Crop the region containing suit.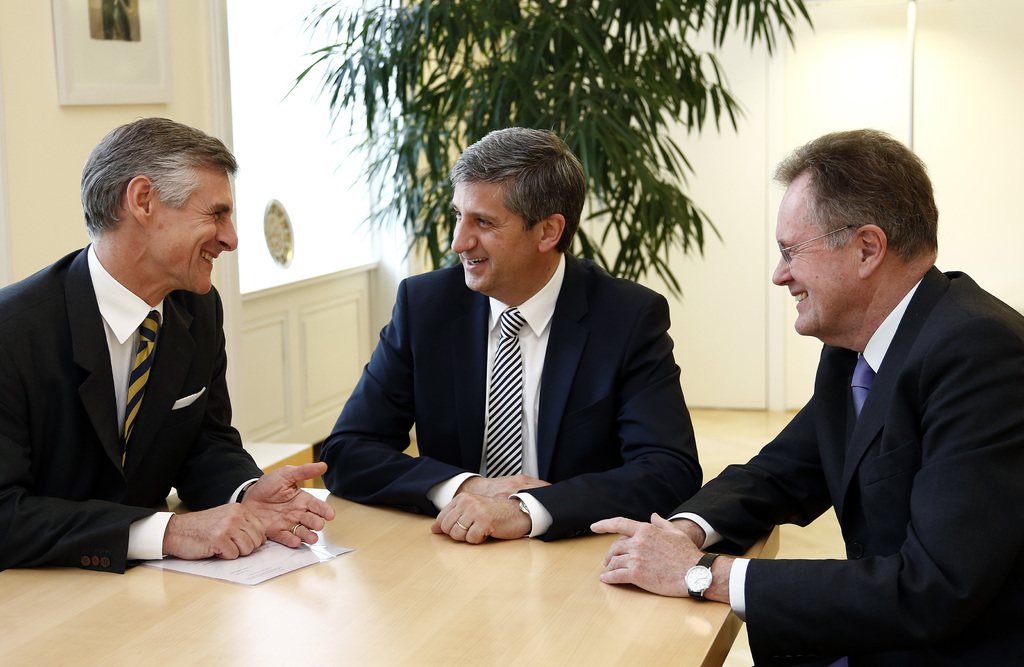
Crop region: Rect(696, 161, 1012, 658).
